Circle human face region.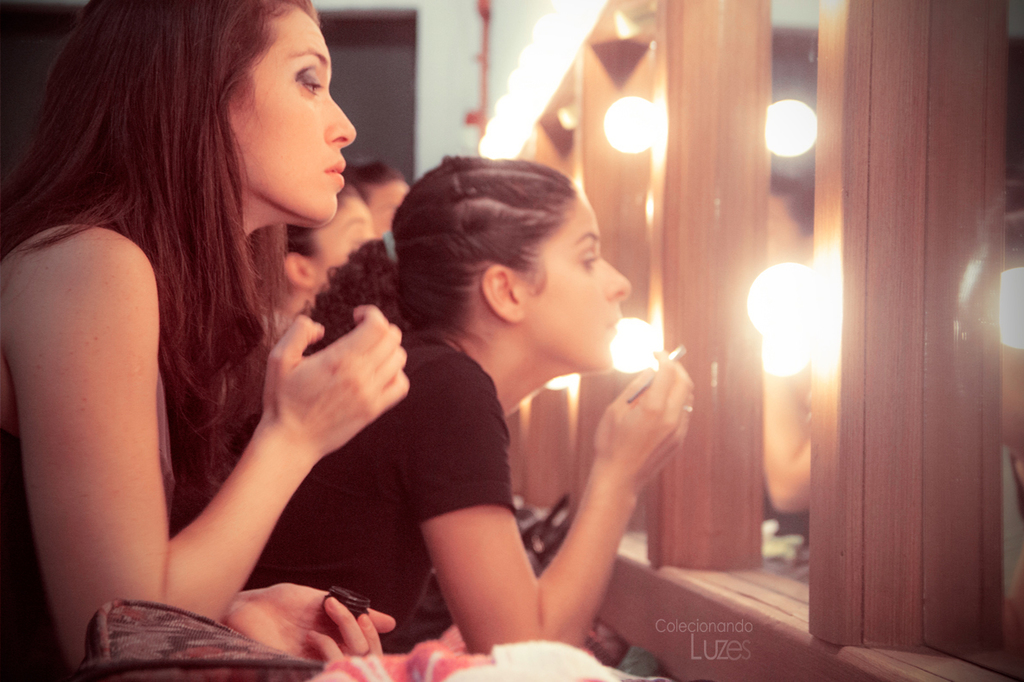
Region: <region>315, 193, 374, 282</region>.
